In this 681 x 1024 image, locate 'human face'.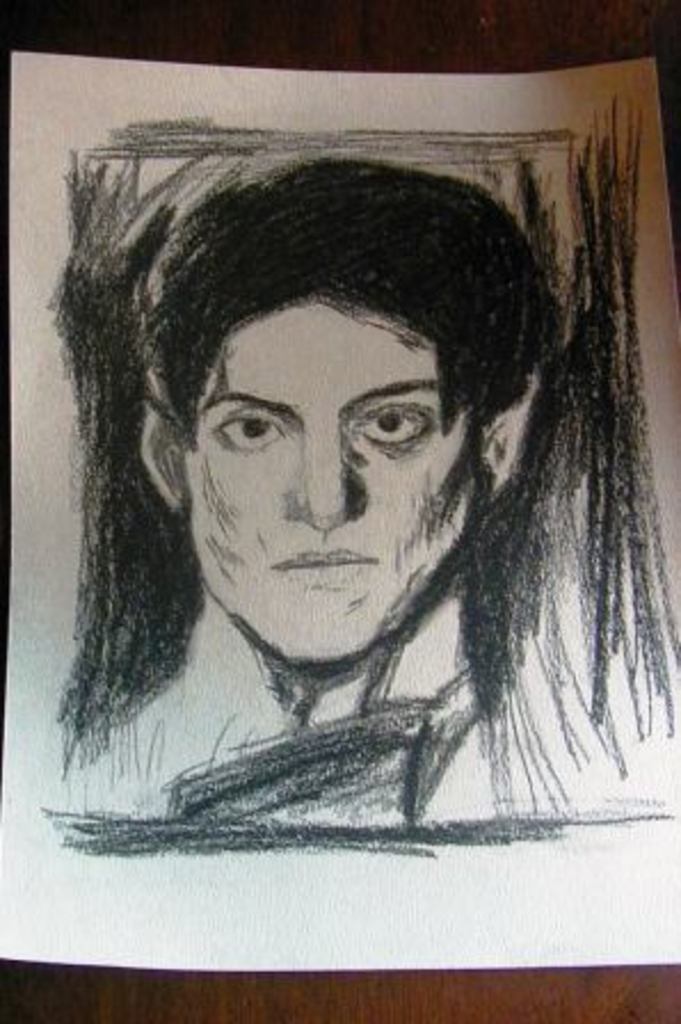
Bounding box: 187/295/466/667.
